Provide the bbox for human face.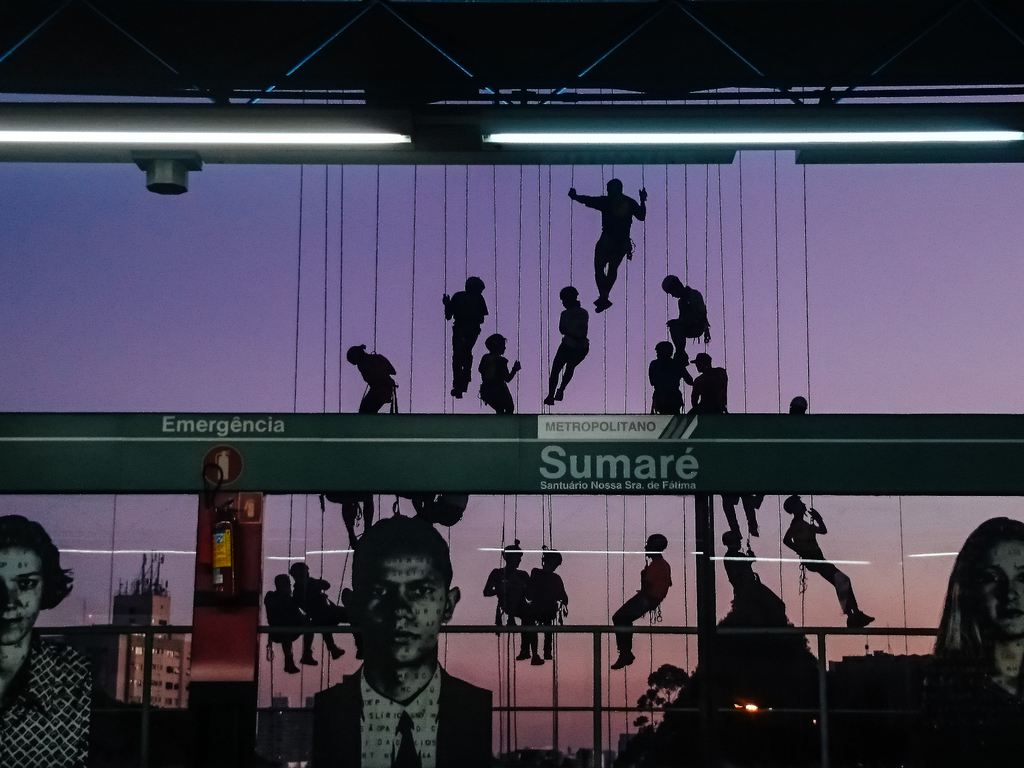
[left=362, top=556, right=444, bottom=664].
